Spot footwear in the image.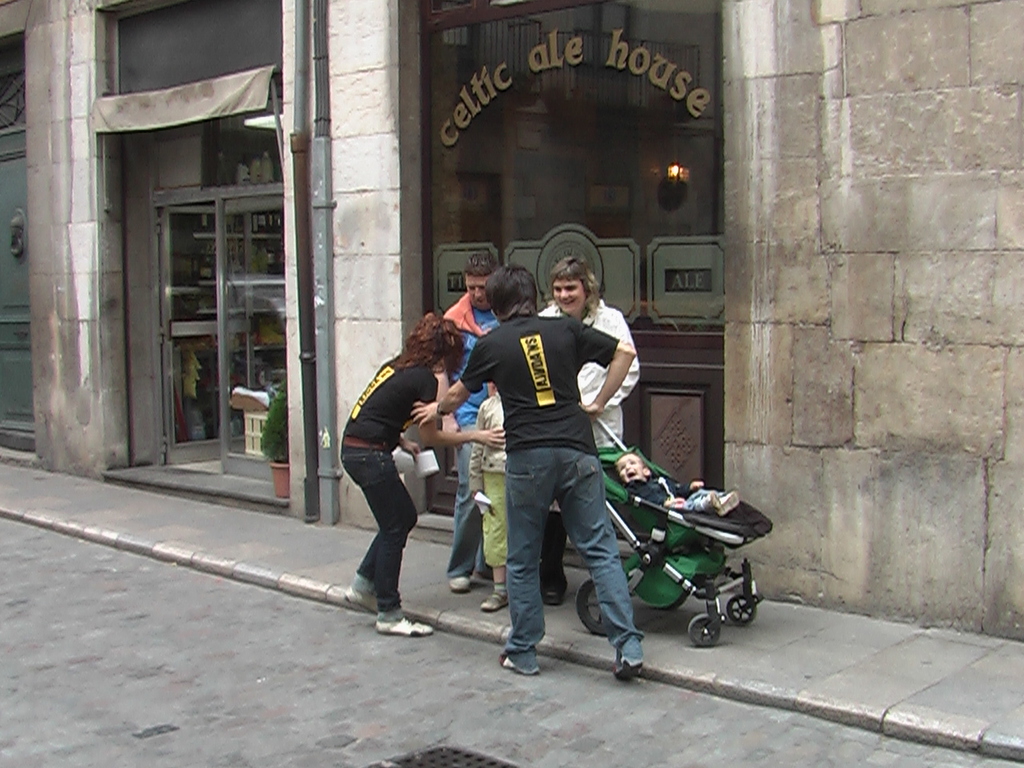
footwear found at bbox=(450, 575, 474, 593).
